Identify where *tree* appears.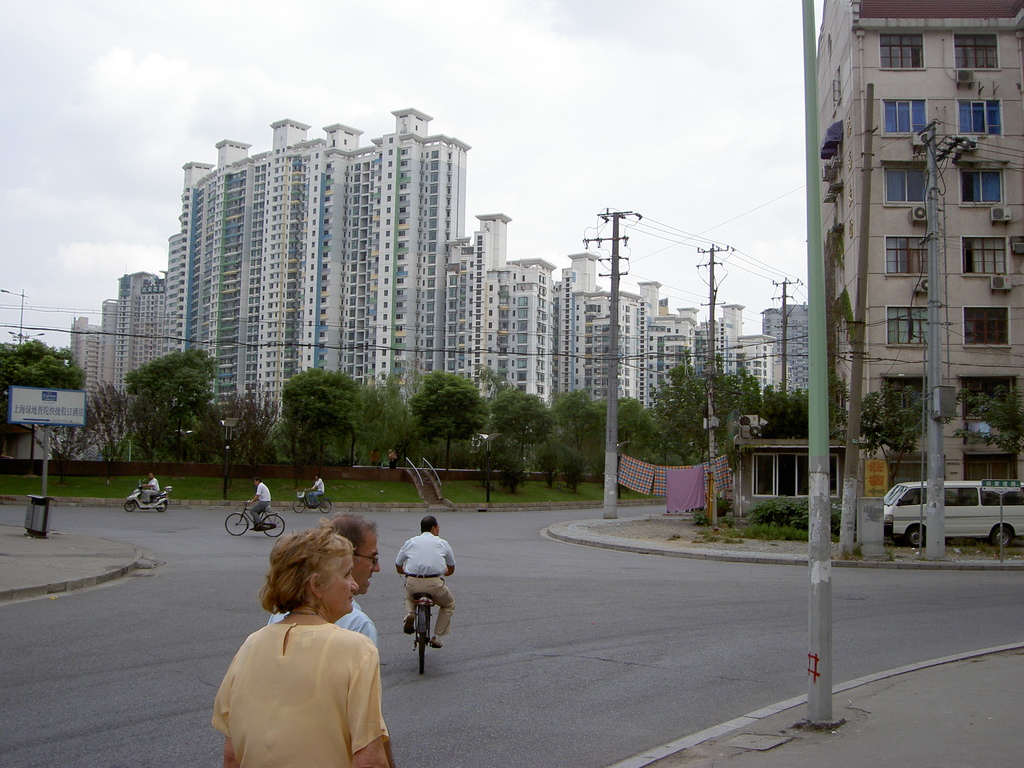
Appears at x1=472, y1=359, x2=554, y2=479.
